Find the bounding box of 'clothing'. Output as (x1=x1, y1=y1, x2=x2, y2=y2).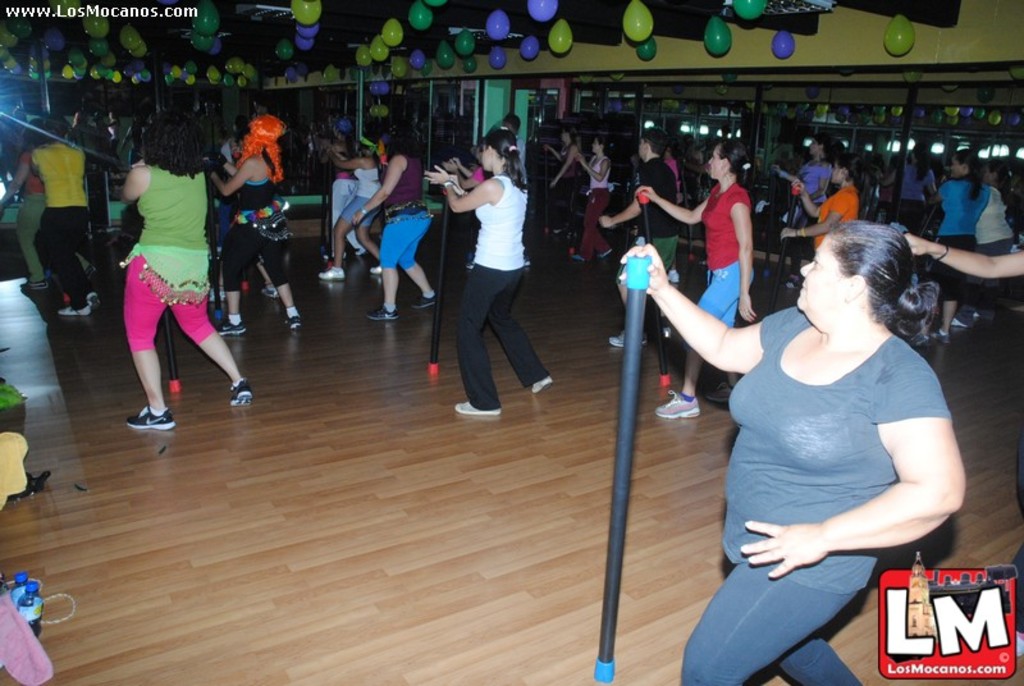
(x1=340, y1=166, x2=381, y2=224).
